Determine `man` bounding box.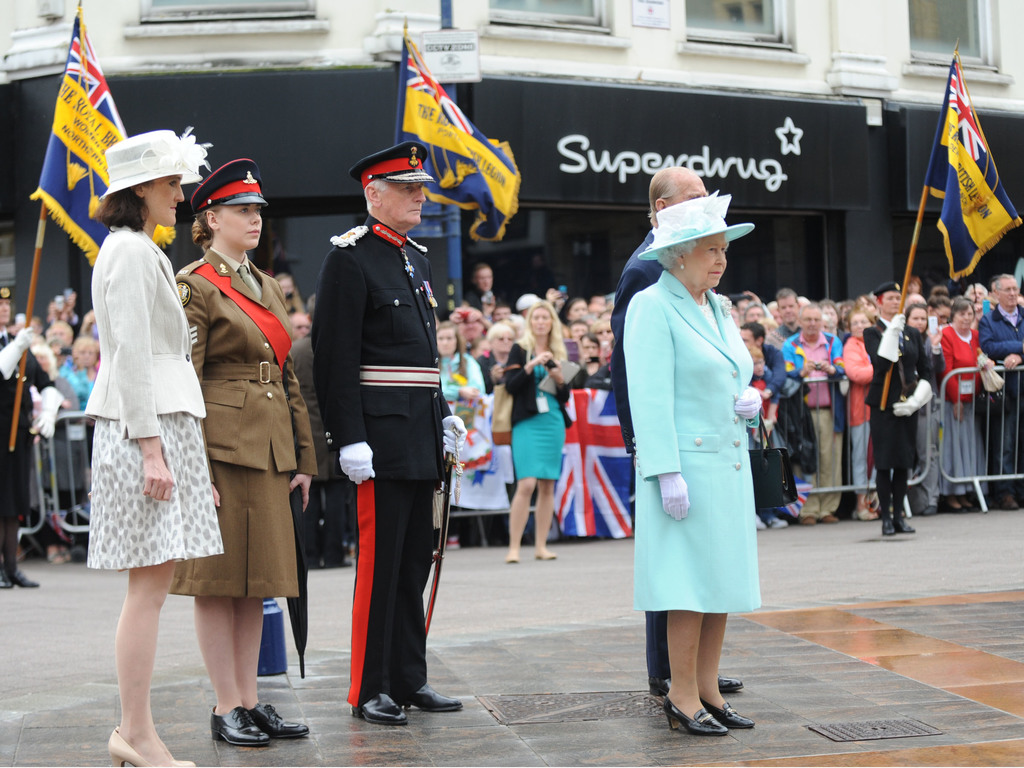
Determined: bbox=[611, 166, 743, 701].
